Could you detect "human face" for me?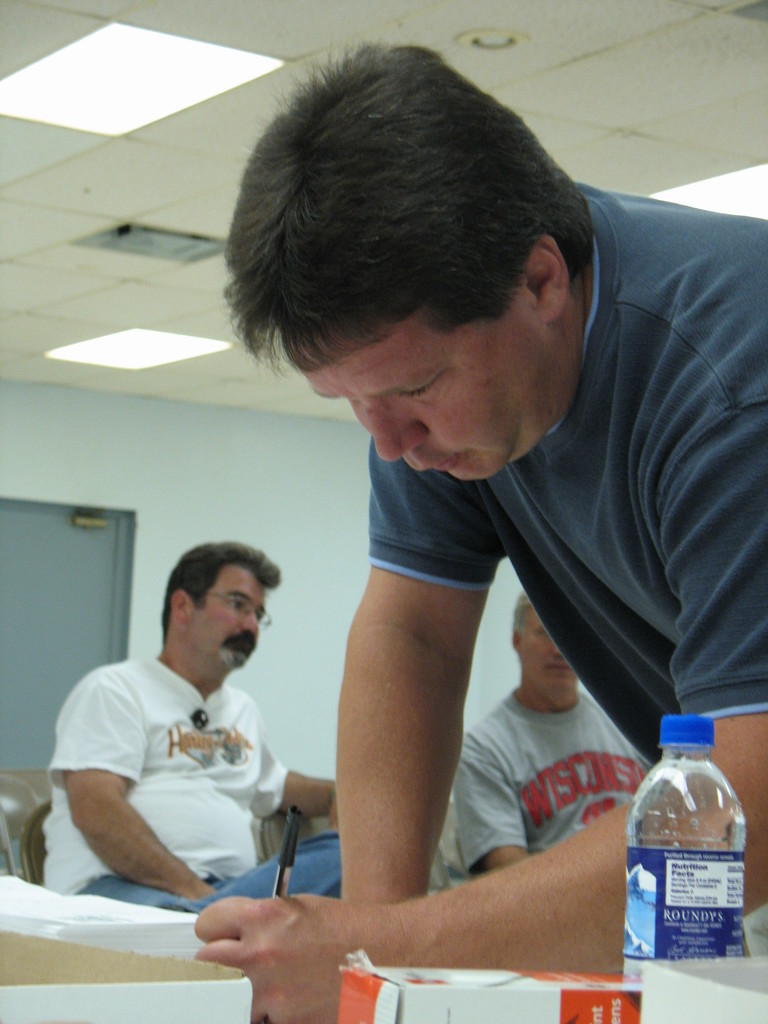
Detection result: region(188, 566, 267, 671).
